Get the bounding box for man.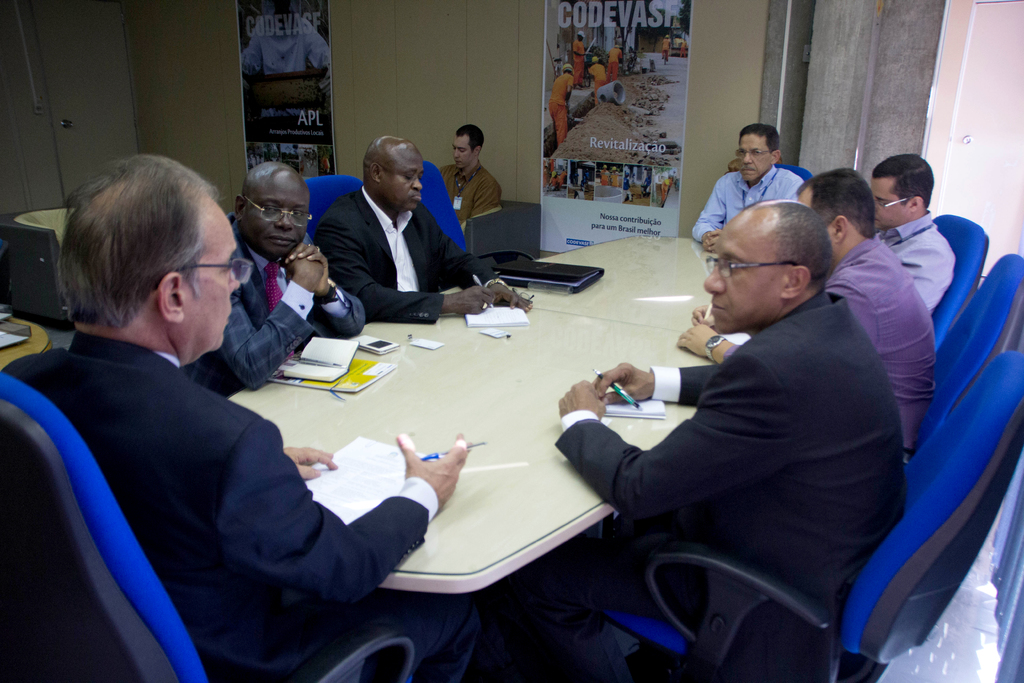
676,164,938,468.
